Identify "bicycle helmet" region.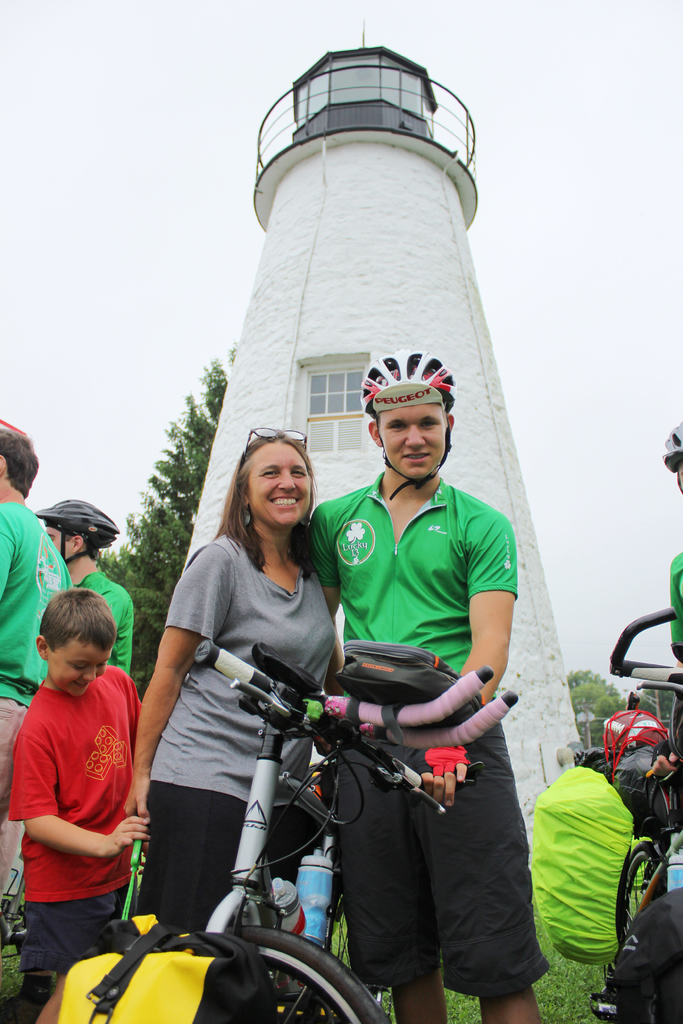
Region: (x1=369, y1=355, x2=449, y2=409).
